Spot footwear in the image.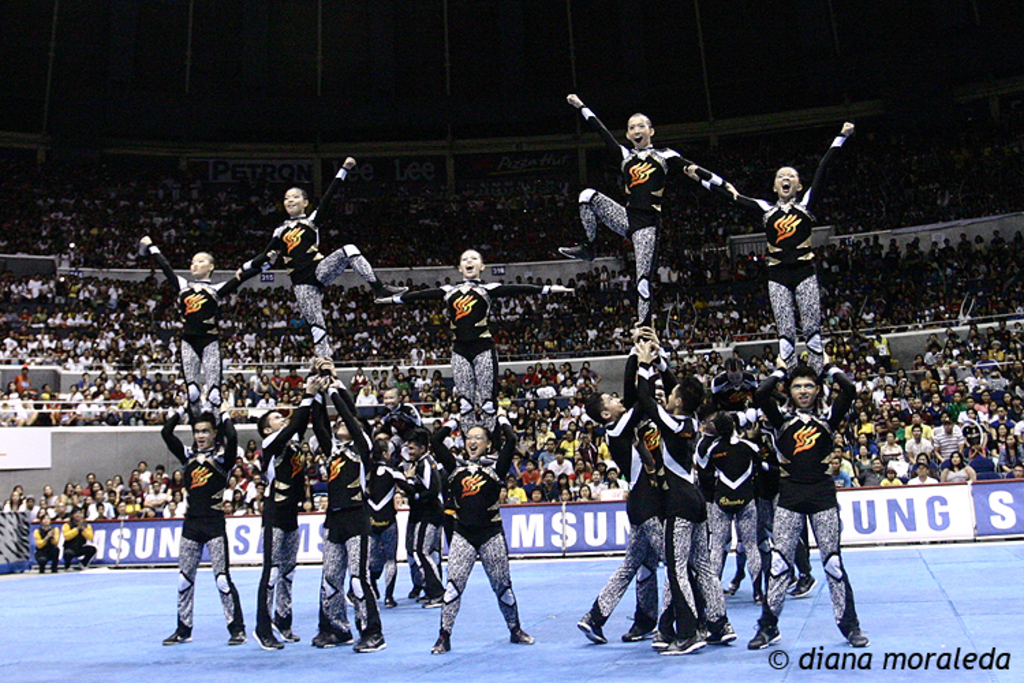
footwear found at (706, 616, 739, 646).
